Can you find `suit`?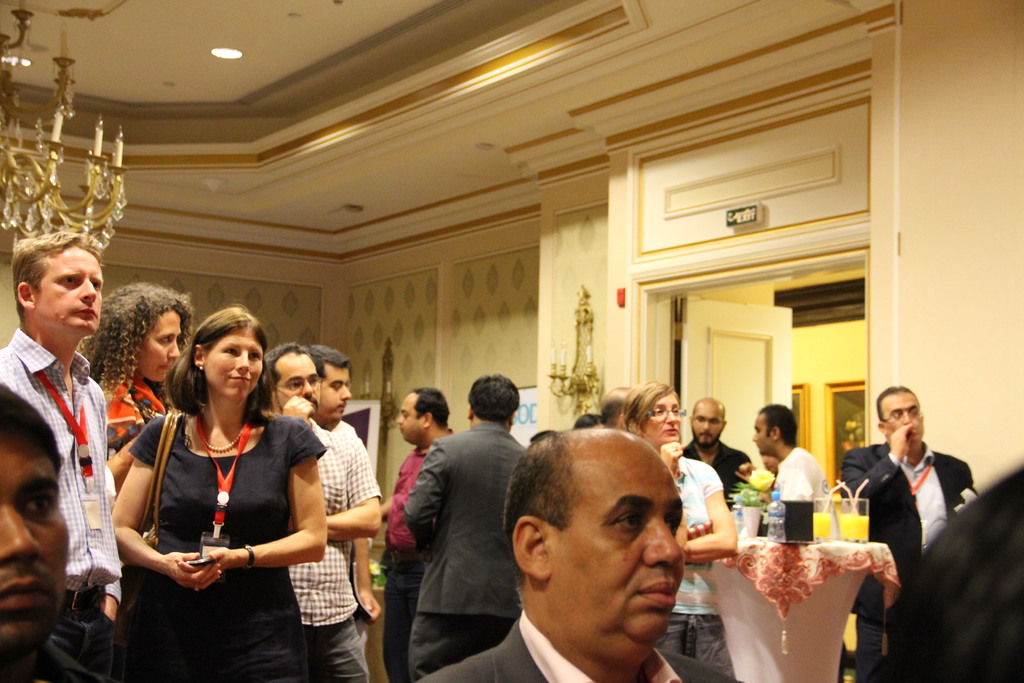
Yes, bounding box: [x1=397, y1=427, x2=520, y2=682].
